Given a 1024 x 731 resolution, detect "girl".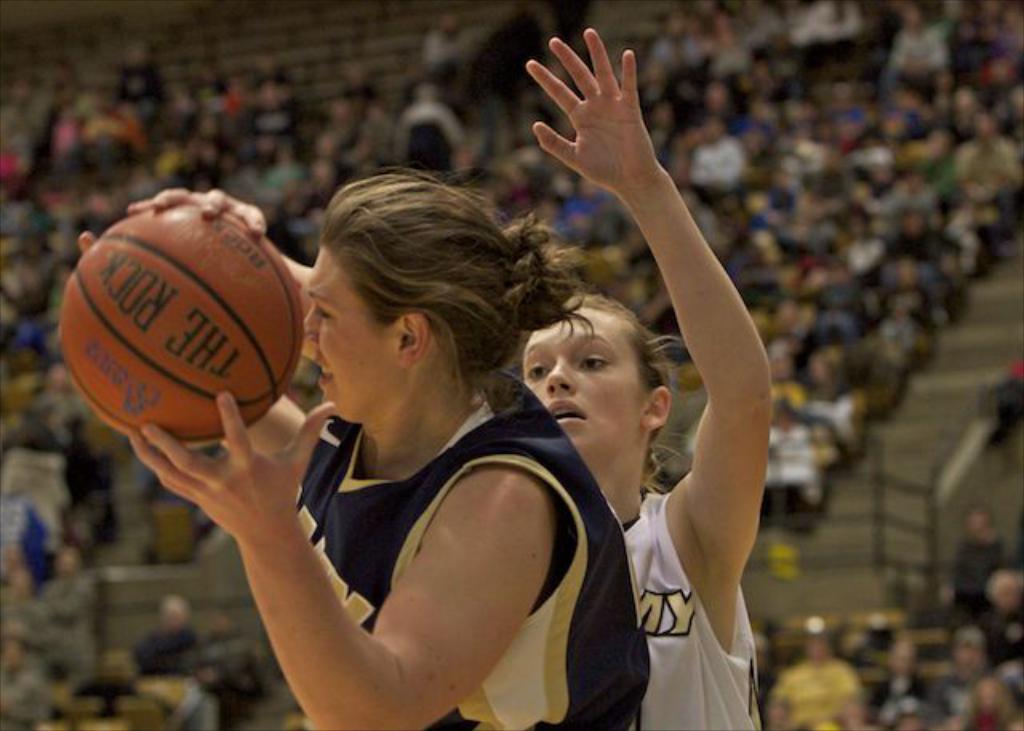
bbox(123, 163, 650, 729).
